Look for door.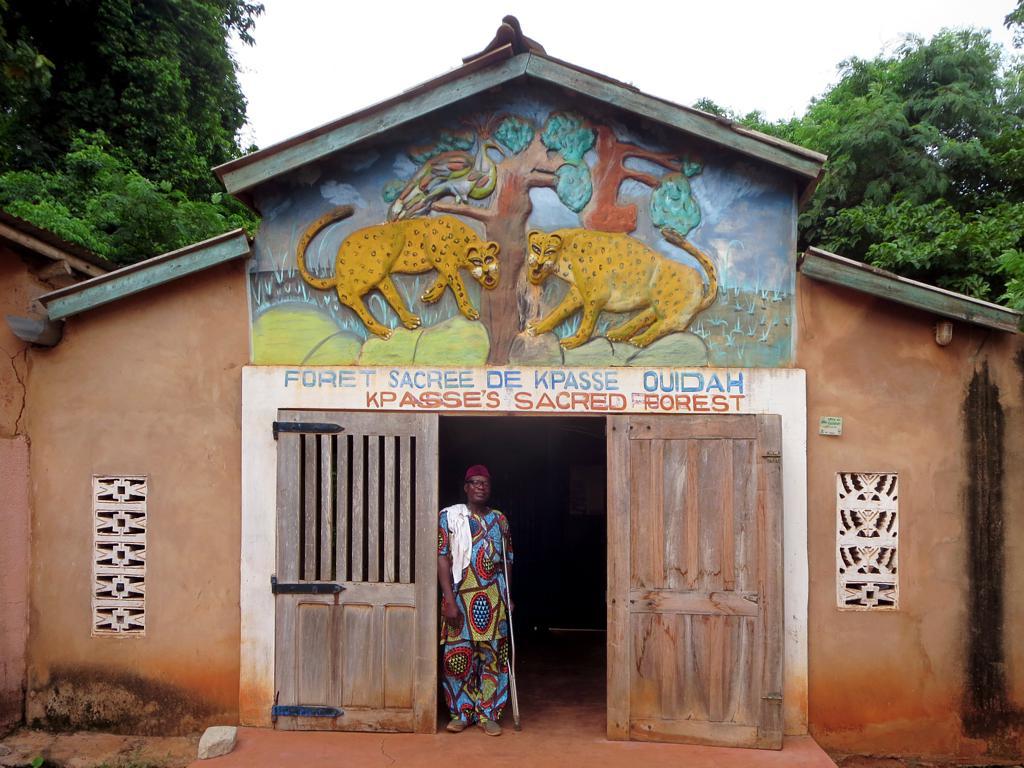
Found: bbox=[276, 412, 437, 729].
